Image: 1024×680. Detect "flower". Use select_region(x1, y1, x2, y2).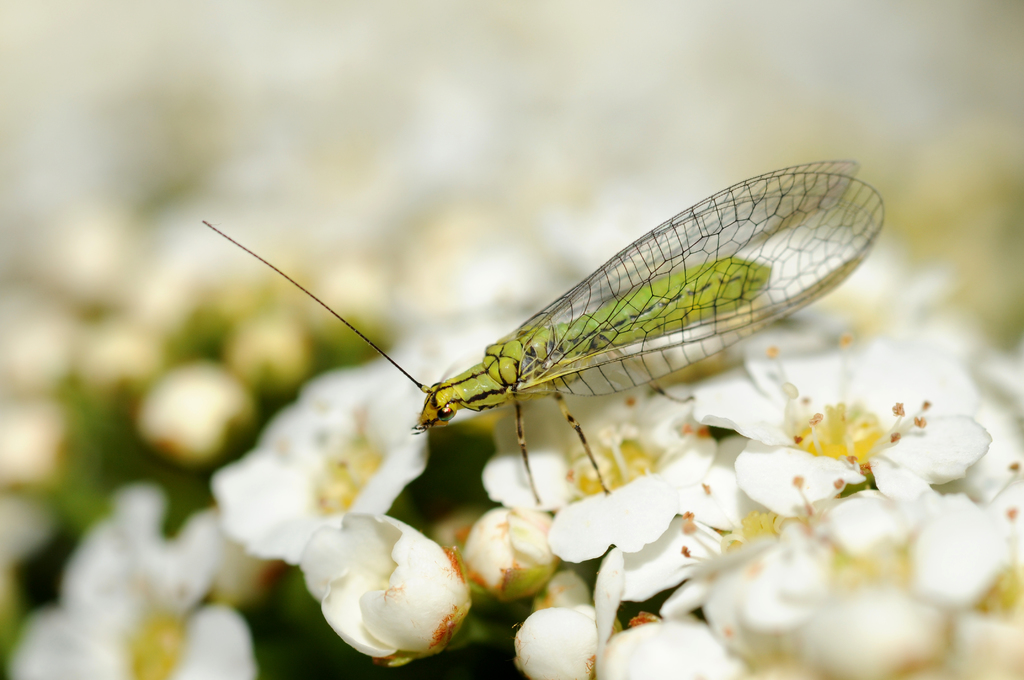
select_region(271, 500, 485, 669).
